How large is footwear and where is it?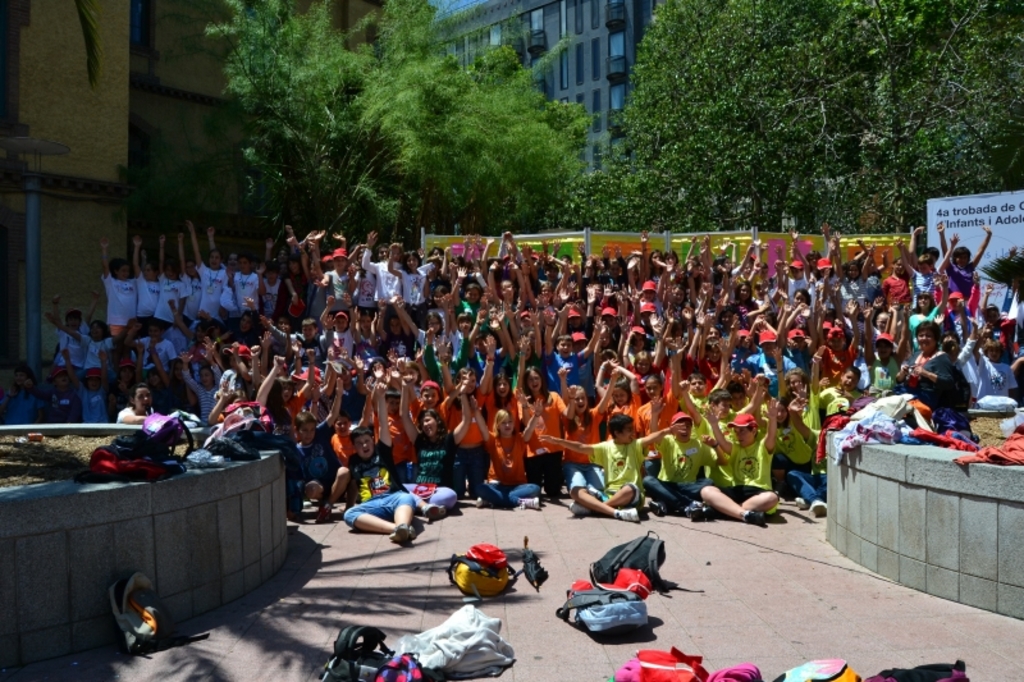
Bounding box: 392, 522, 408, 539.
